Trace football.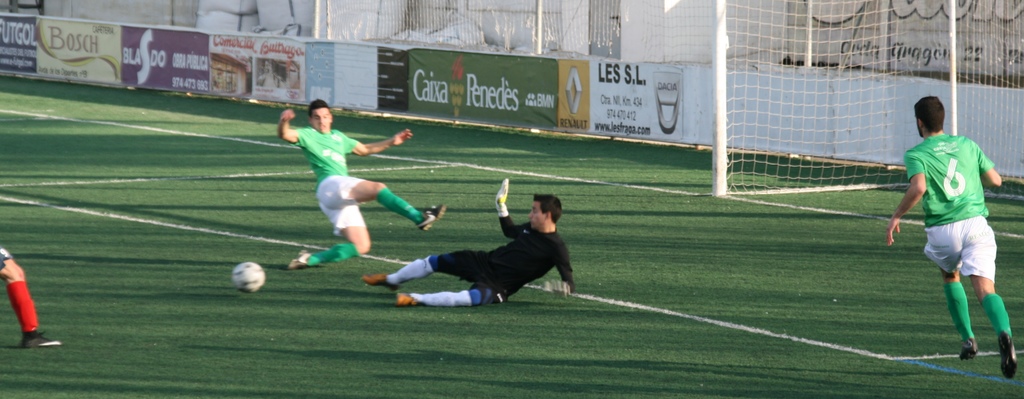
Traced to 230,259,266,294.
